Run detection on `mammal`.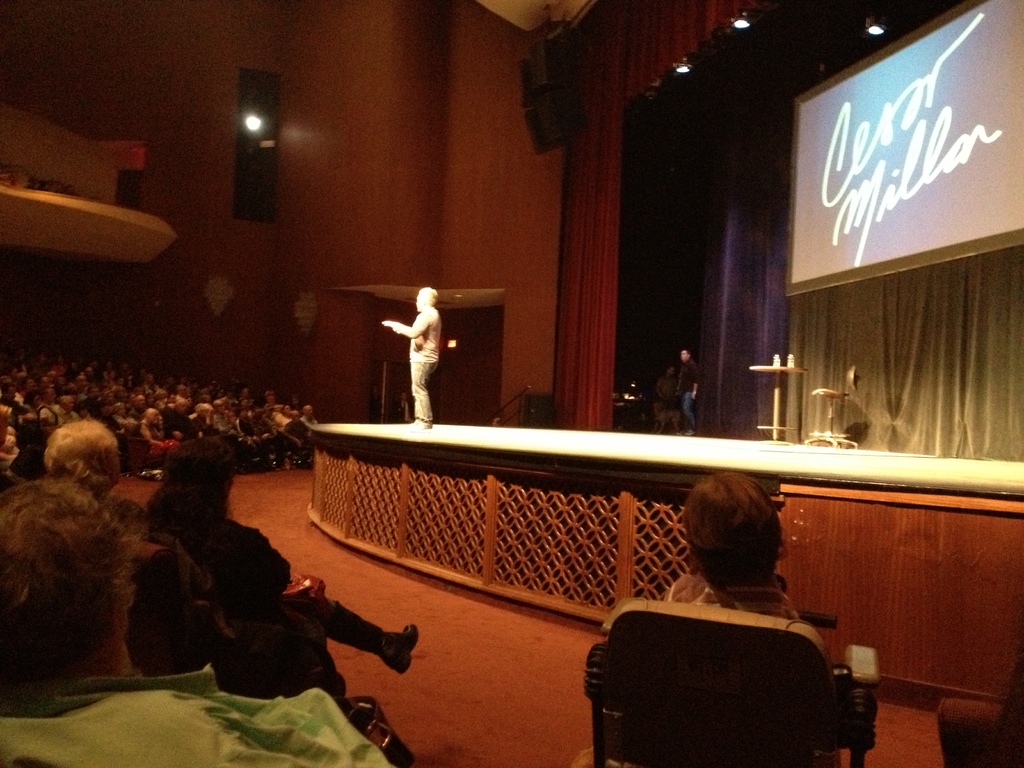
Result: <box>144,435,419,733</box>.
